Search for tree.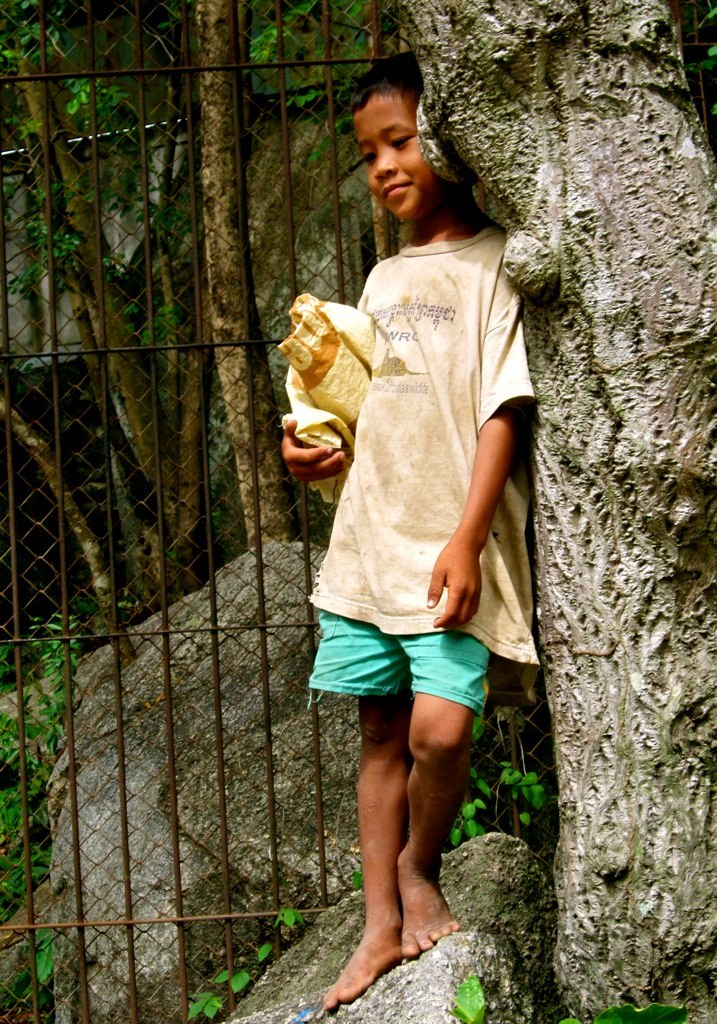
Found at <box>378,0,716,1023</box>.
